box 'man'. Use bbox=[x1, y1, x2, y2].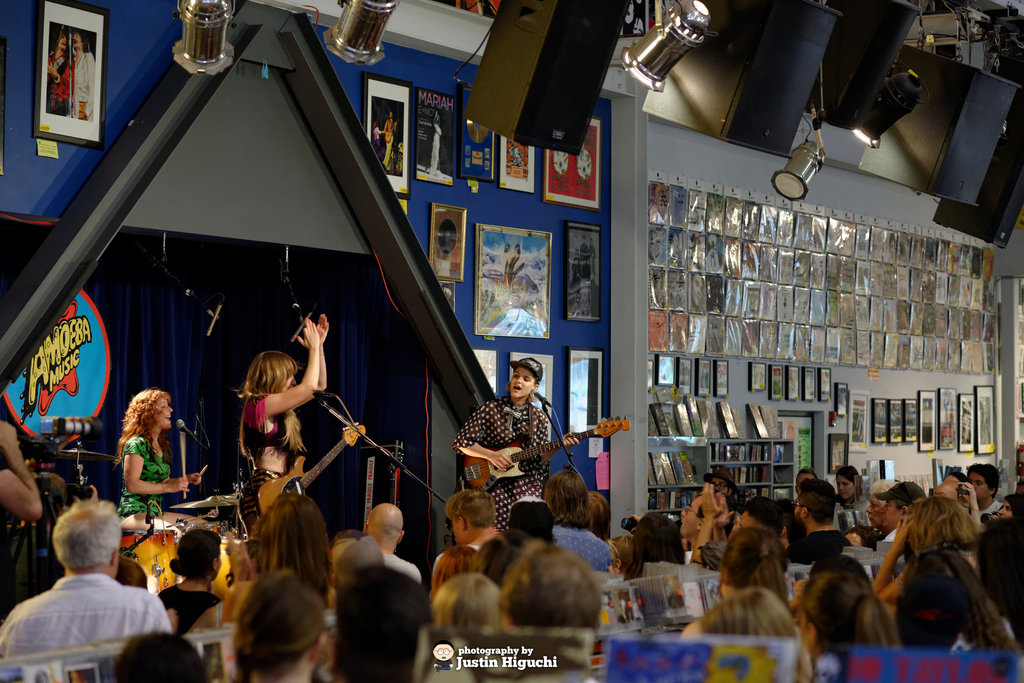
bbox=[495, 543, 608, 637].
